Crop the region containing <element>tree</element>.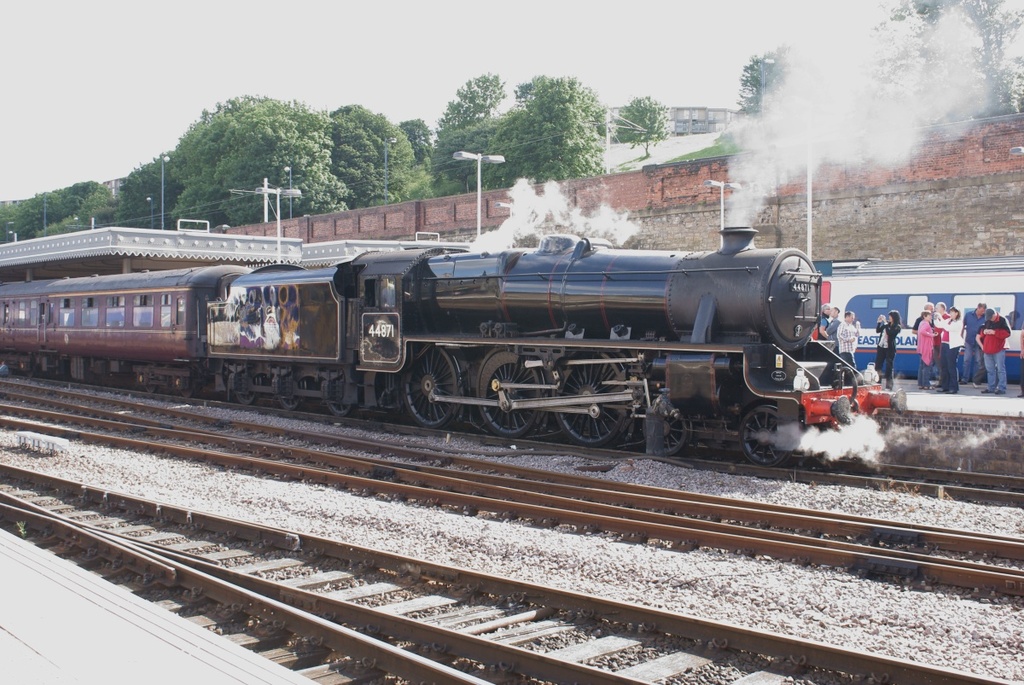
Crop region: [850,0,1023,132].
